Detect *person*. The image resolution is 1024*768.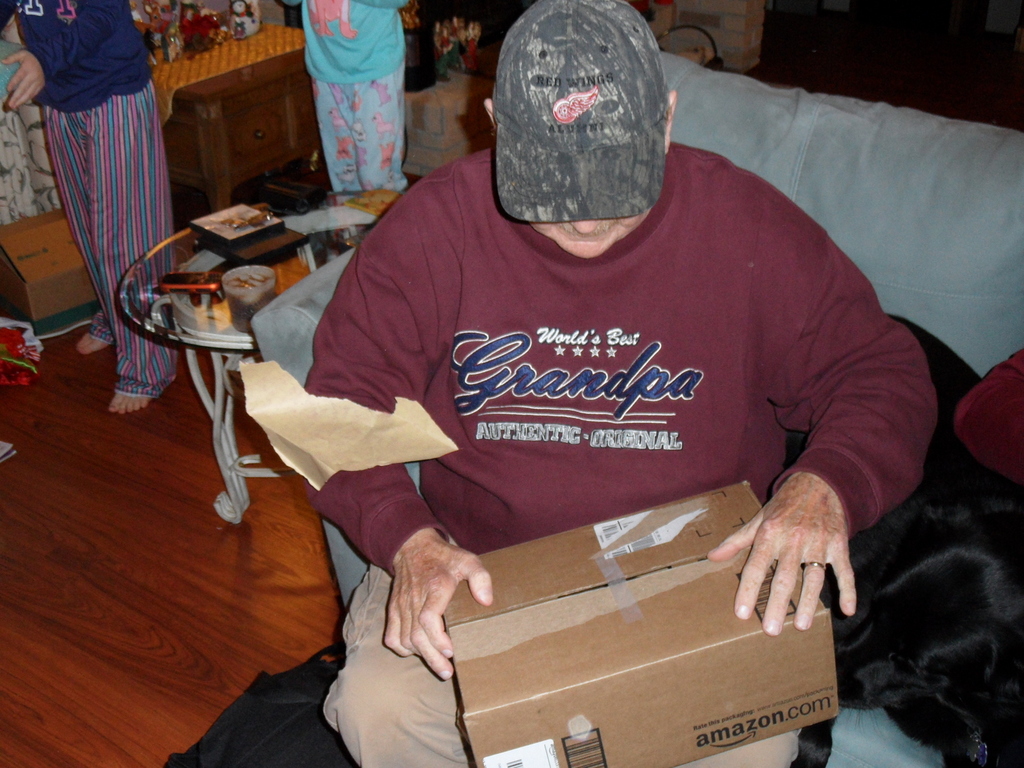
x1=277 y1=0 x2=941 y2=767.
